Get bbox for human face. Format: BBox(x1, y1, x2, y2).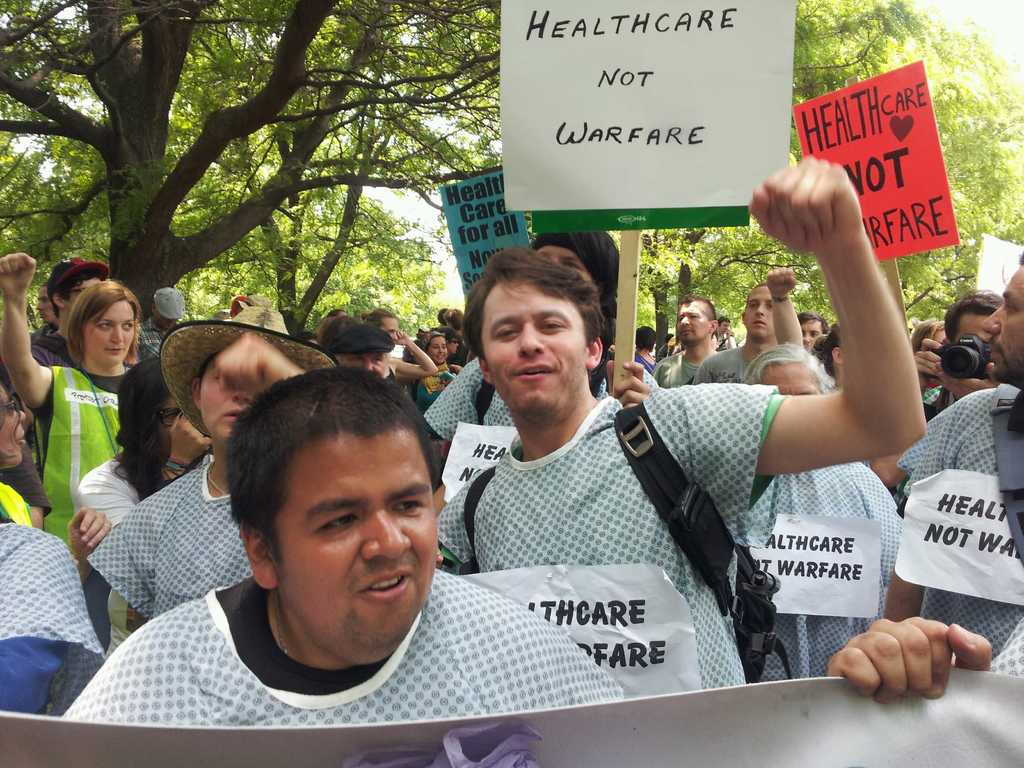
BBox(271, 428, 434, 647).
